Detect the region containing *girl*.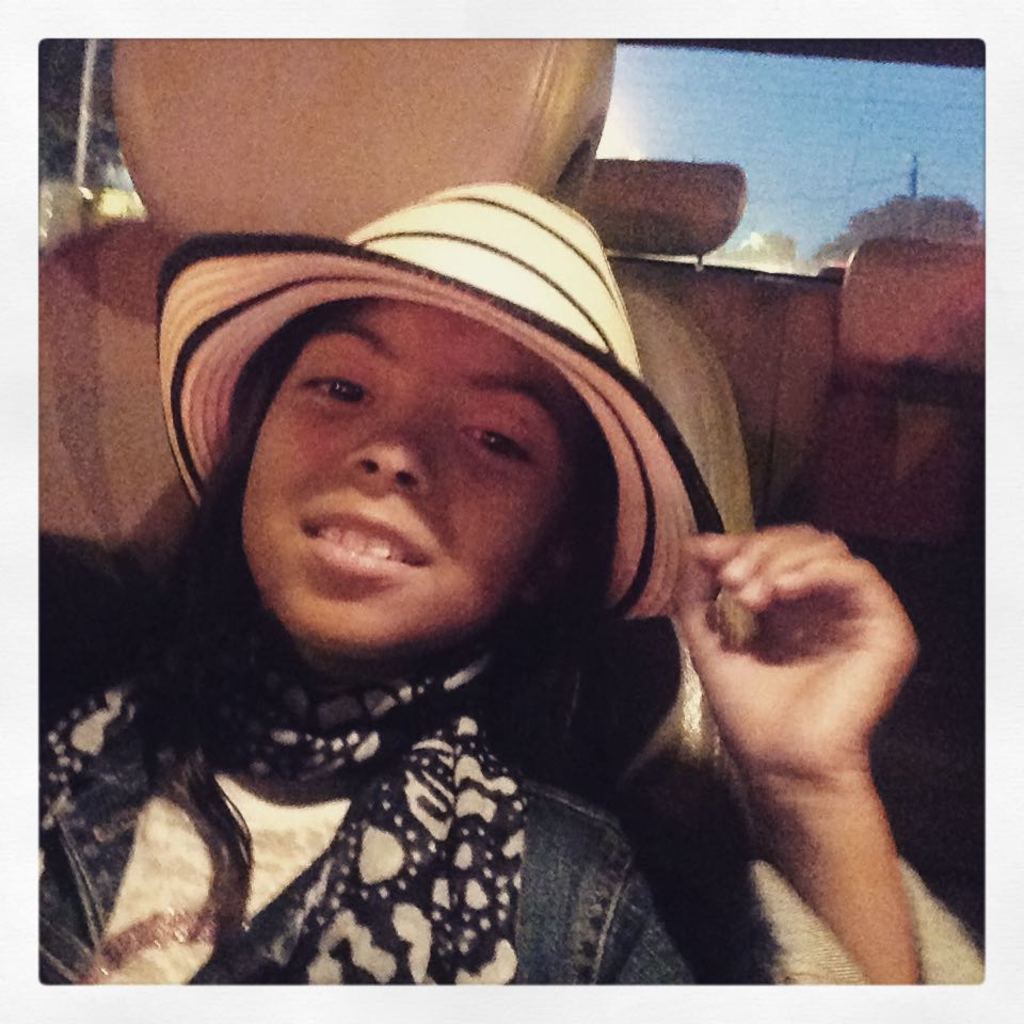
31:180:985:985.
